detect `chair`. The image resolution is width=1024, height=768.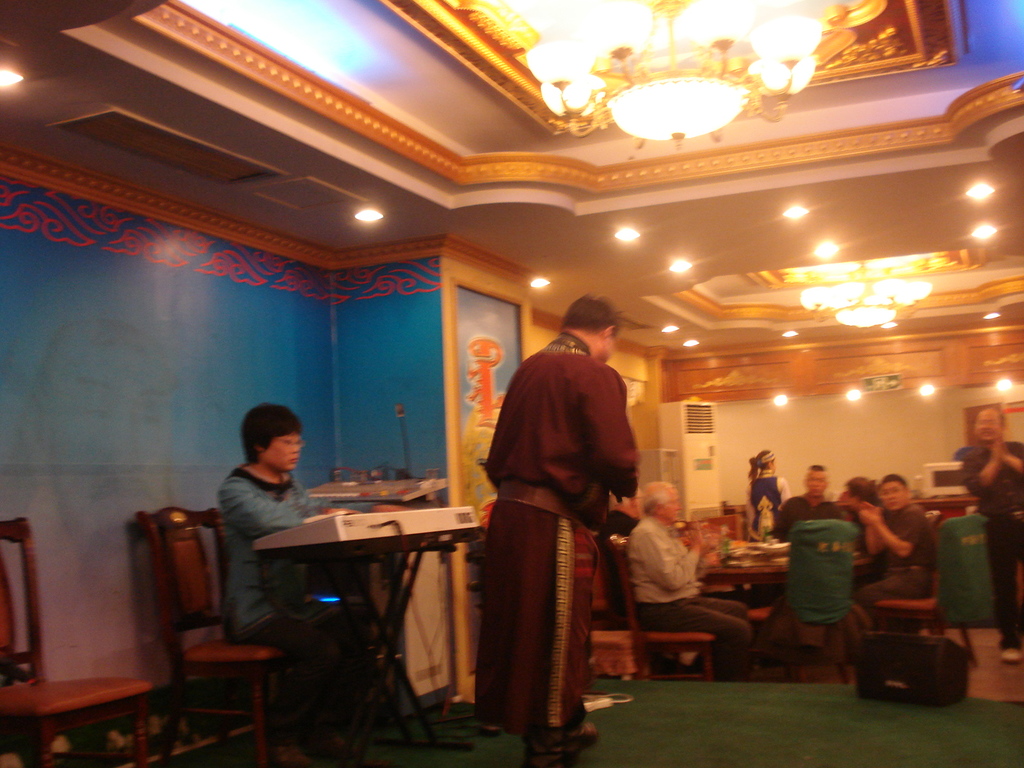
[0, 516, 161, 767].
